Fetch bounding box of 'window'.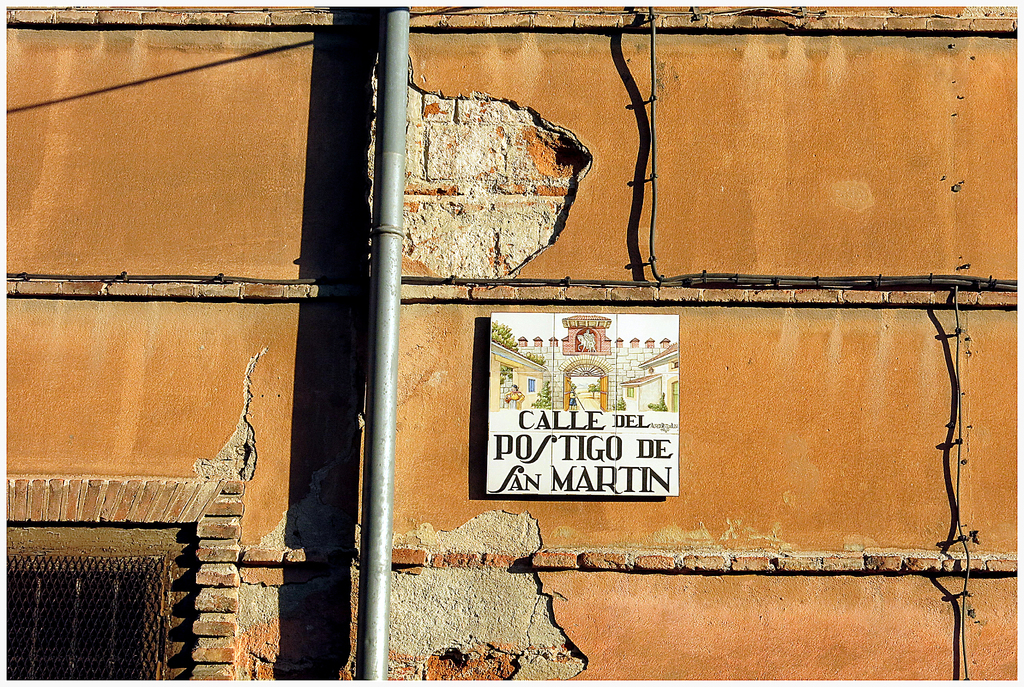
Bbox: l=0, t=538, r=201, b=686.
